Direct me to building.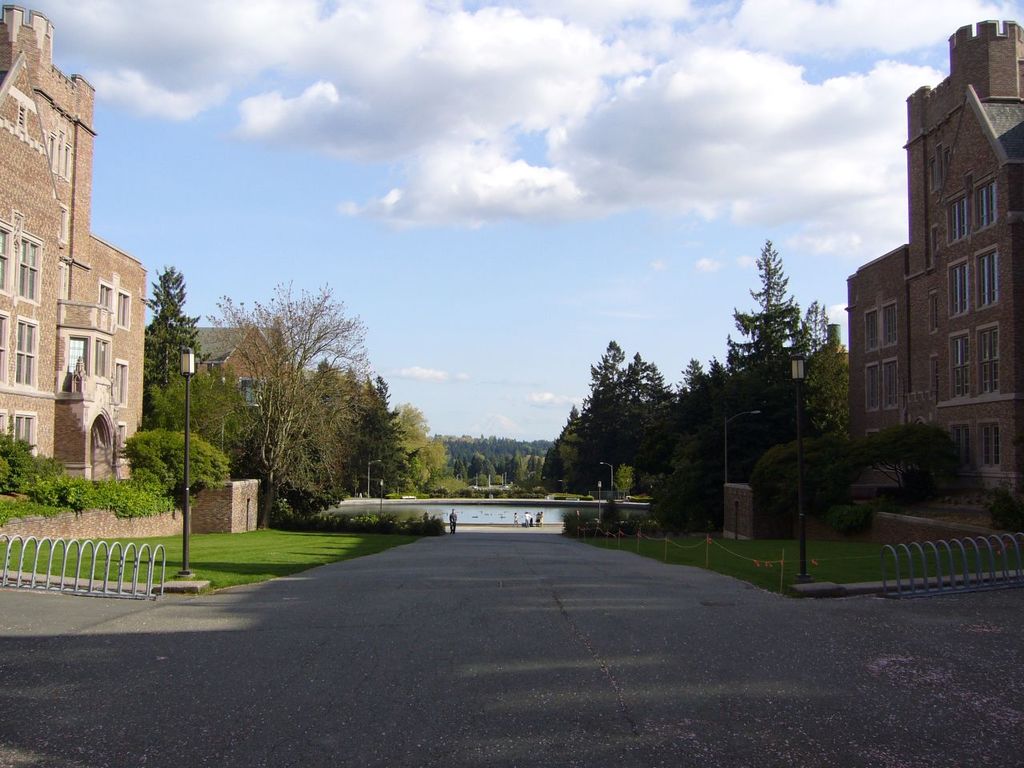
Direction: pyautogui.locateOnScreen(0, 2, 175, 509).
